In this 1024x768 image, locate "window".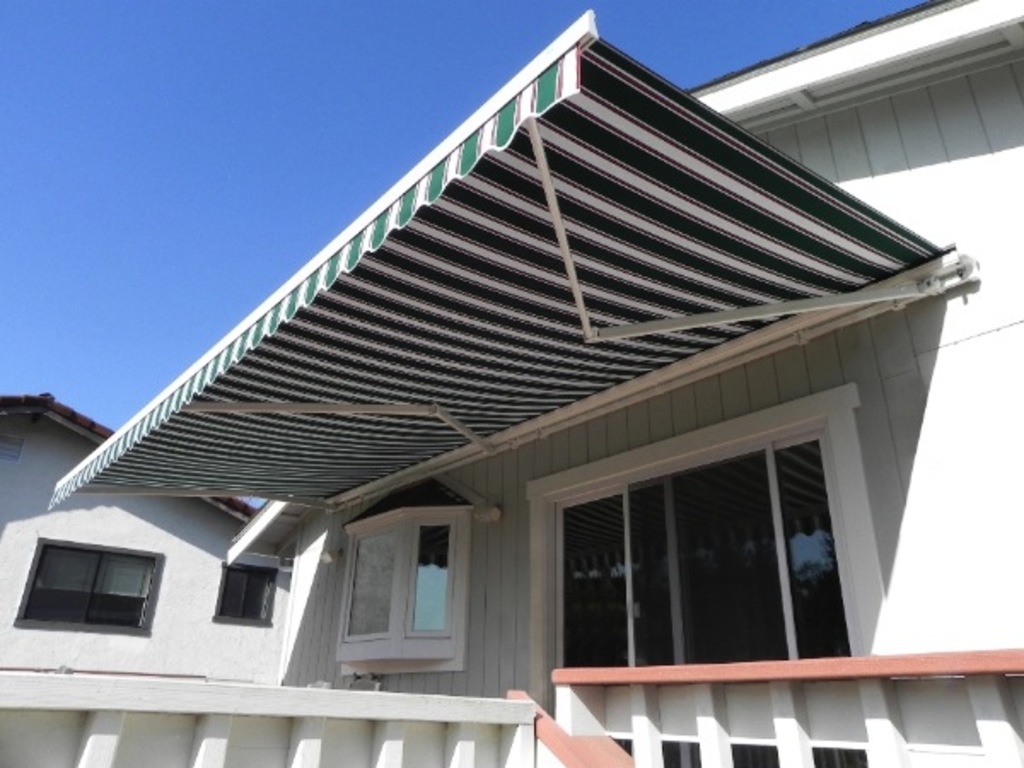
Bounding box: region(7, 531, 171, 645).
